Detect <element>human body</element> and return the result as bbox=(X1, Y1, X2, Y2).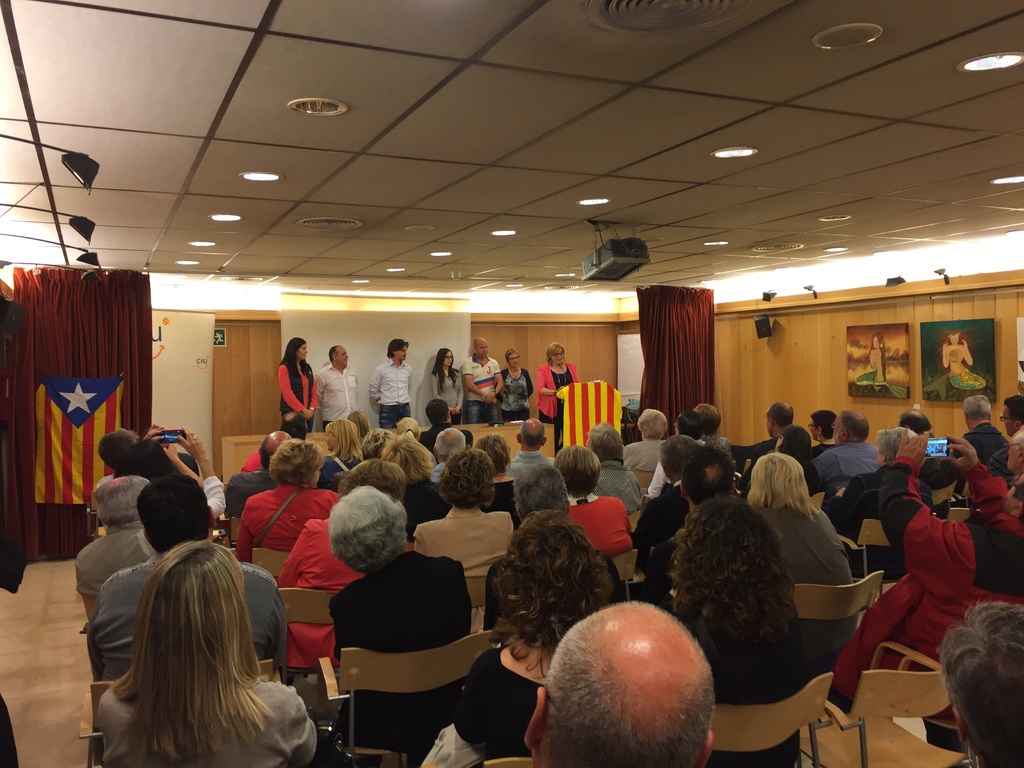
bbox=(495, 344, 537, 421).
